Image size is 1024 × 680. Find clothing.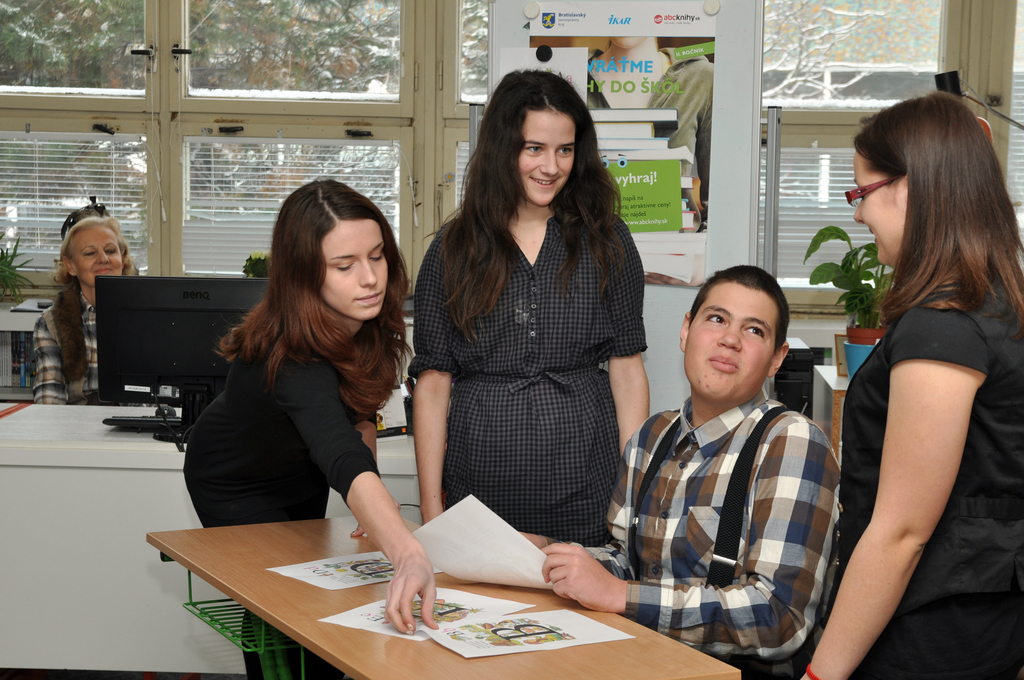
556/392/814/679.
